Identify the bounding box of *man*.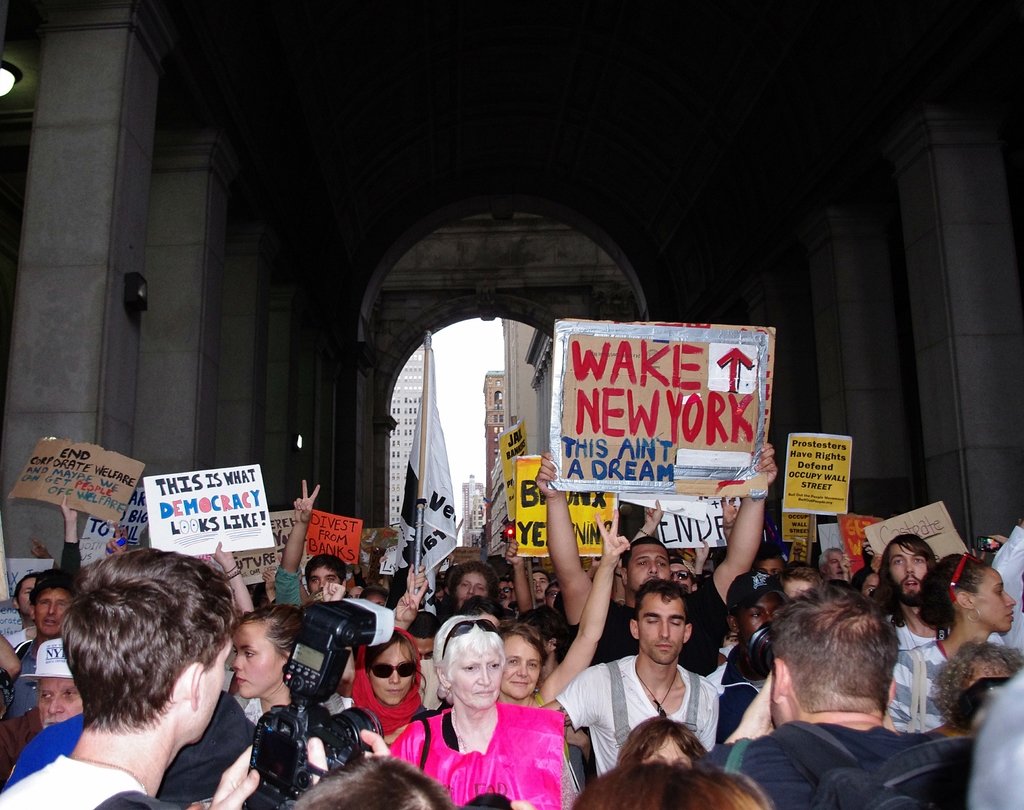
{"x1": 0, "y1": 571, "x2": 86, "y2": 724}.
